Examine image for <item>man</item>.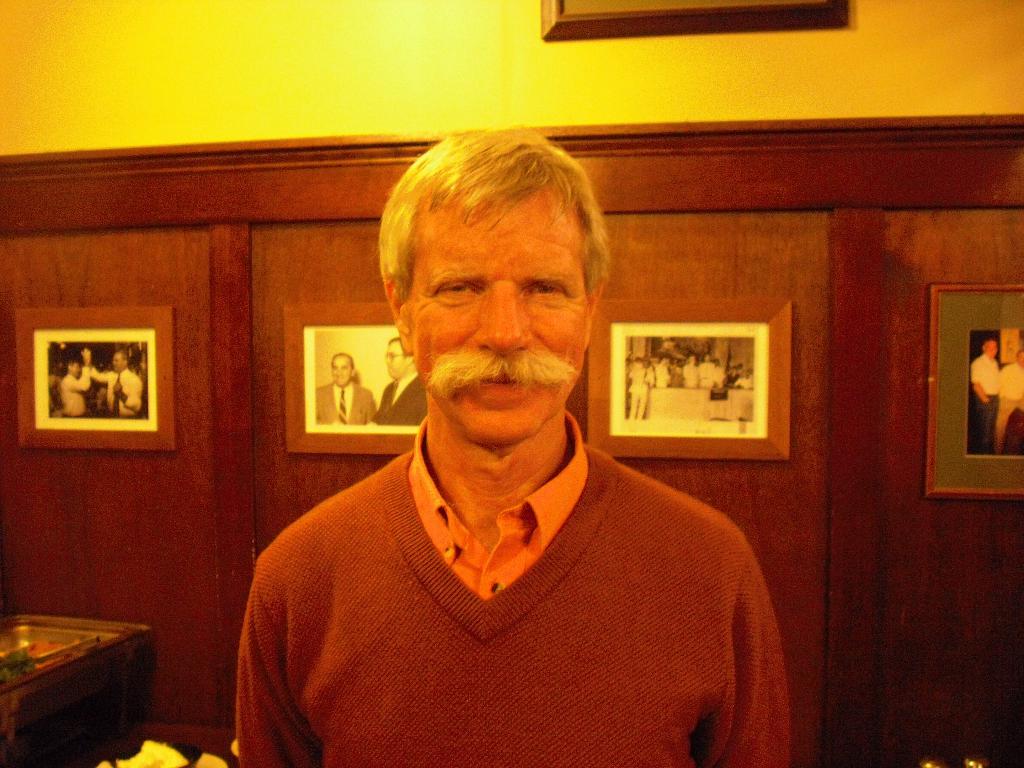
Examination result: [x1=58, y1=351, x2=96, y2=419].
